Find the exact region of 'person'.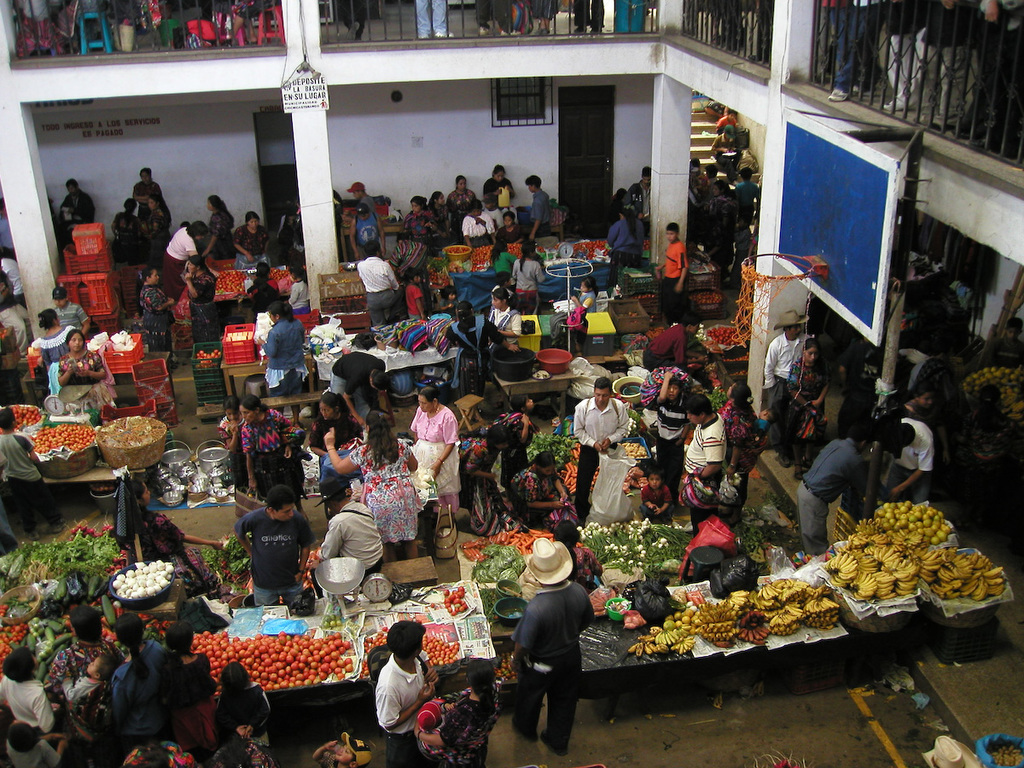
Exact region: bbox=(629, 166, 649, 218).
